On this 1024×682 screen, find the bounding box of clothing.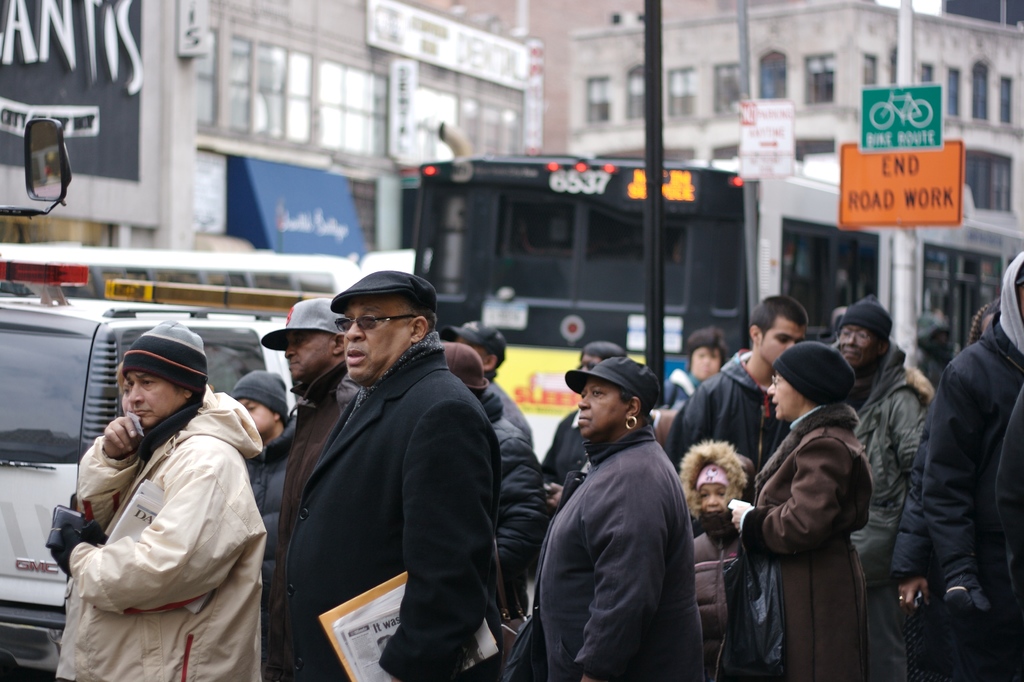
Bounding box: left=708, top=399, right=874, bottom=681.
